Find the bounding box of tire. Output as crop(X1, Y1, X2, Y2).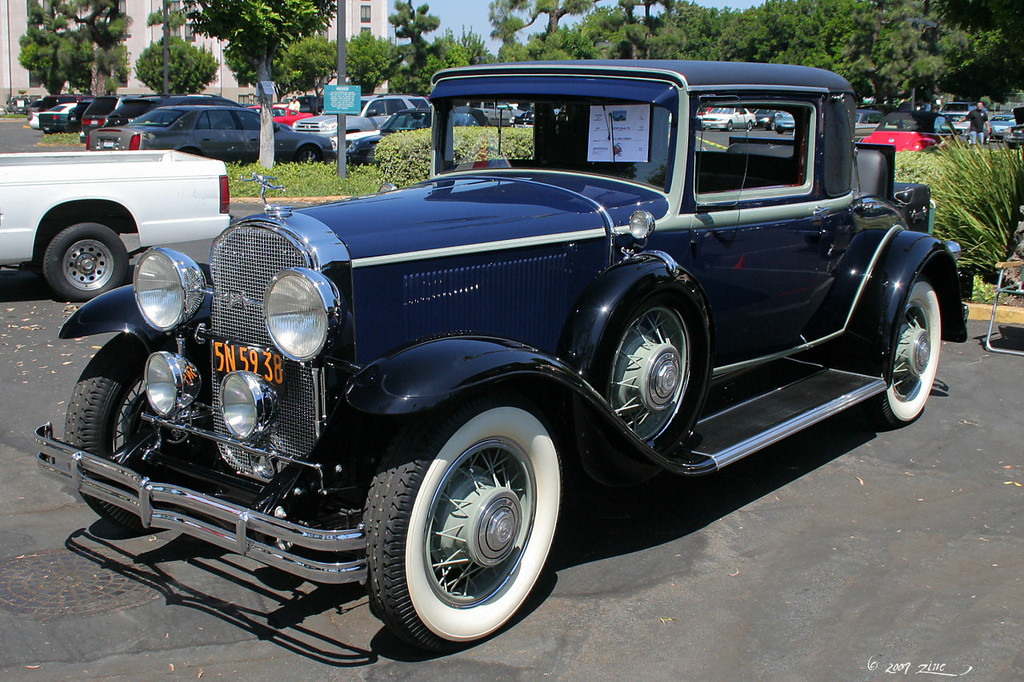
crop(578, 285, 717, 474).
